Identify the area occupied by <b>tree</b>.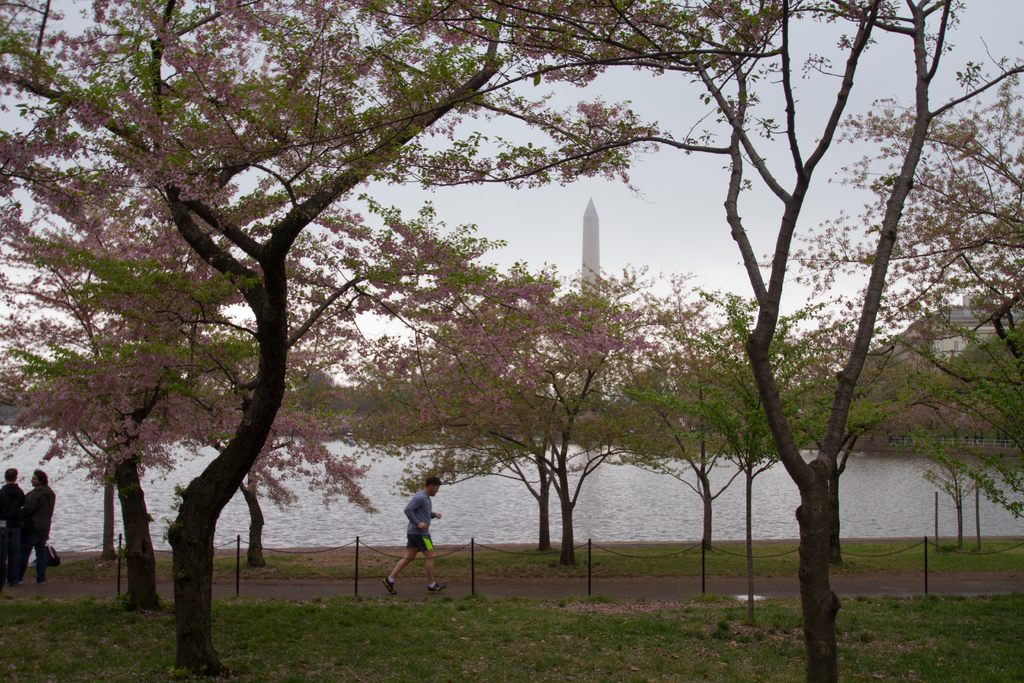
Area: [x1=0, y1=150, x2=384, y2=617].
